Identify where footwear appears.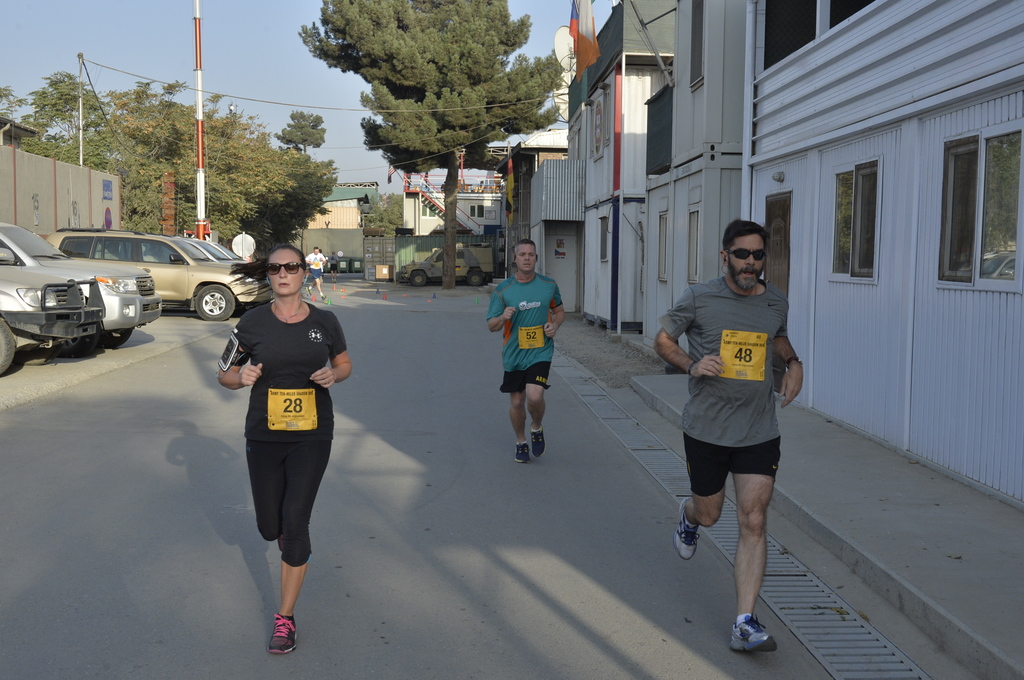
Appears at region(673, 499, 700, 559).
